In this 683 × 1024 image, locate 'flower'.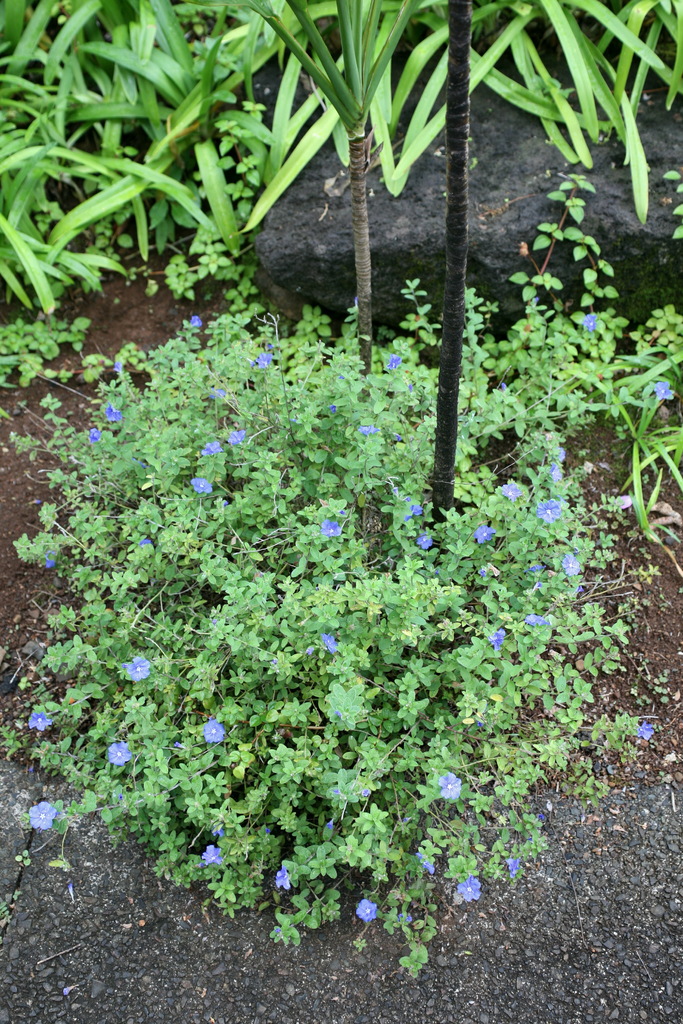
Bounding box: 440:769:460:801.
